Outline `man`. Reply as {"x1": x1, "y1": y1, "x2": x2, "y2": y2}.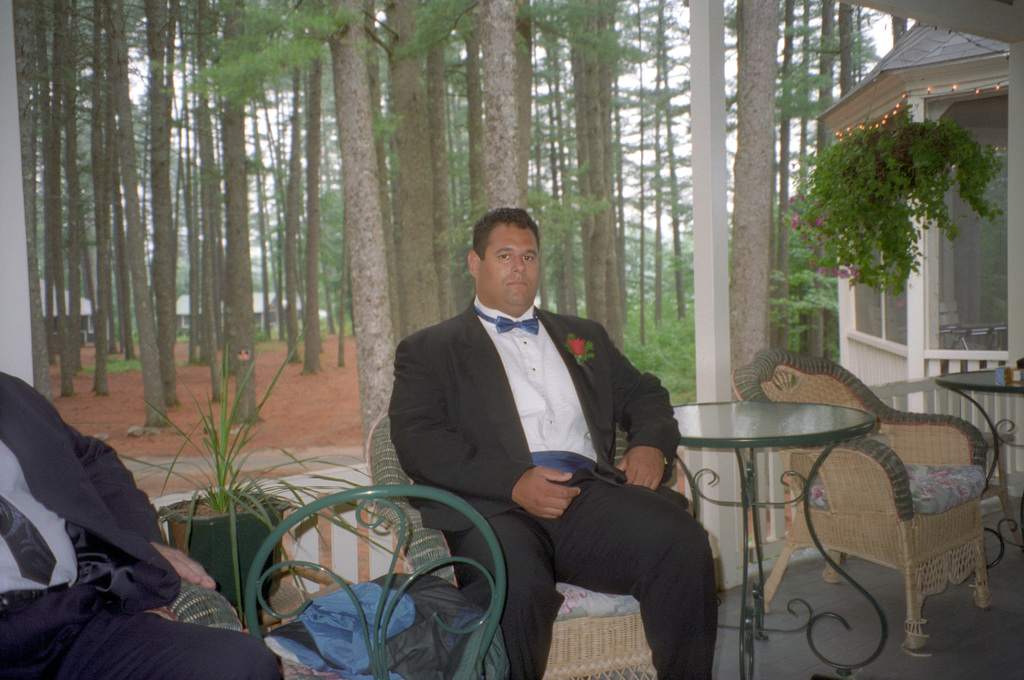
{"x1": 433, "y1": 230, "x2": 729, "y2": 663}.
